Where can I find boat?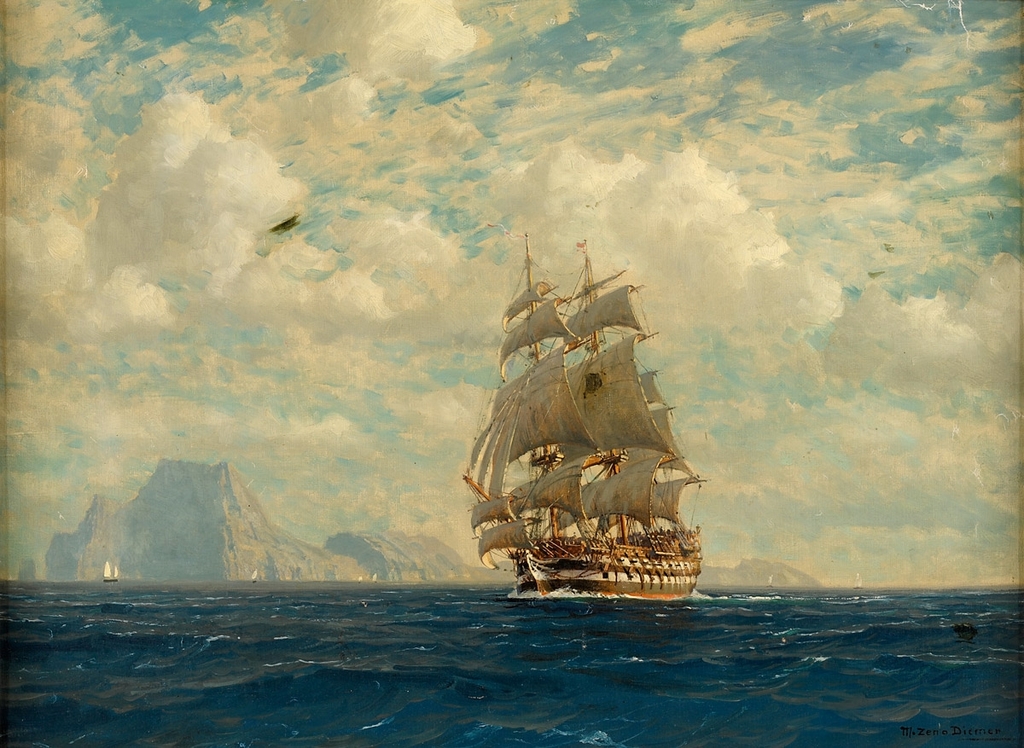
You can find it at x1=458 y1=223 x2=736 y2=621.
